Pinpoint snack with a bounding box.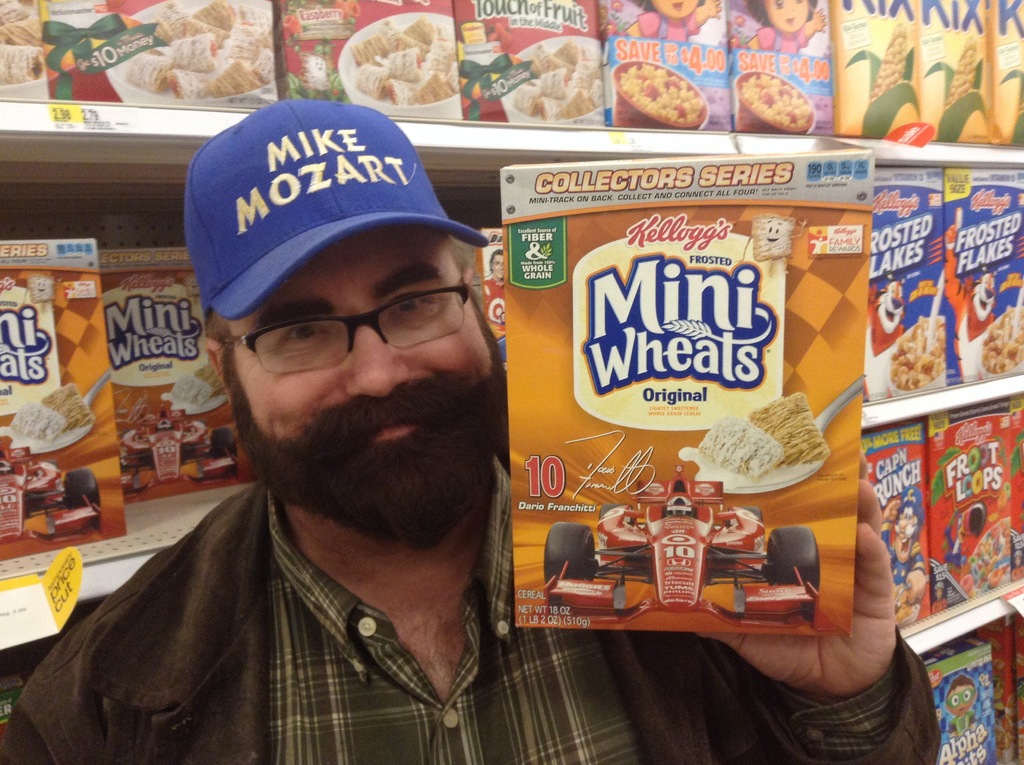
locate(342, 15, 461, 104).
